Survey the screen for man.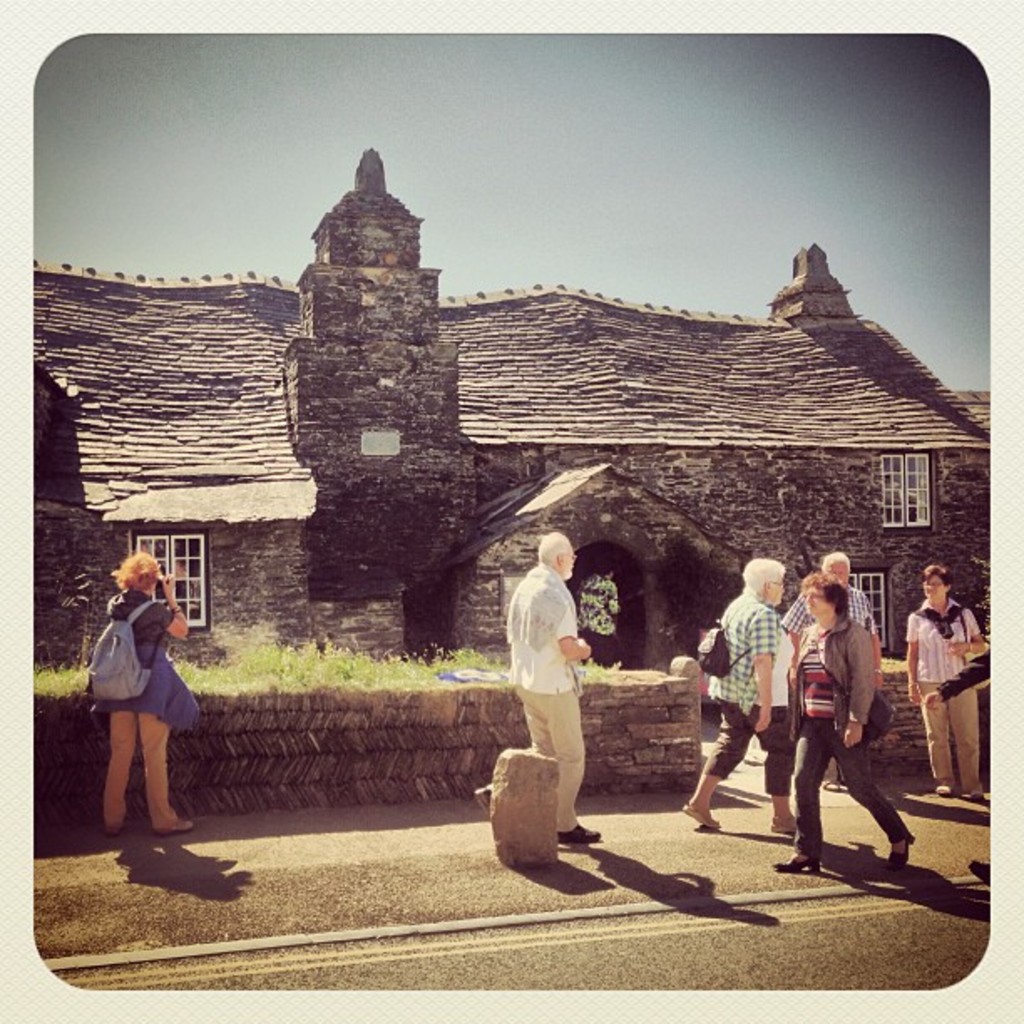
Survey found: <bbox>756, 549, 870, 679</bbox>.
